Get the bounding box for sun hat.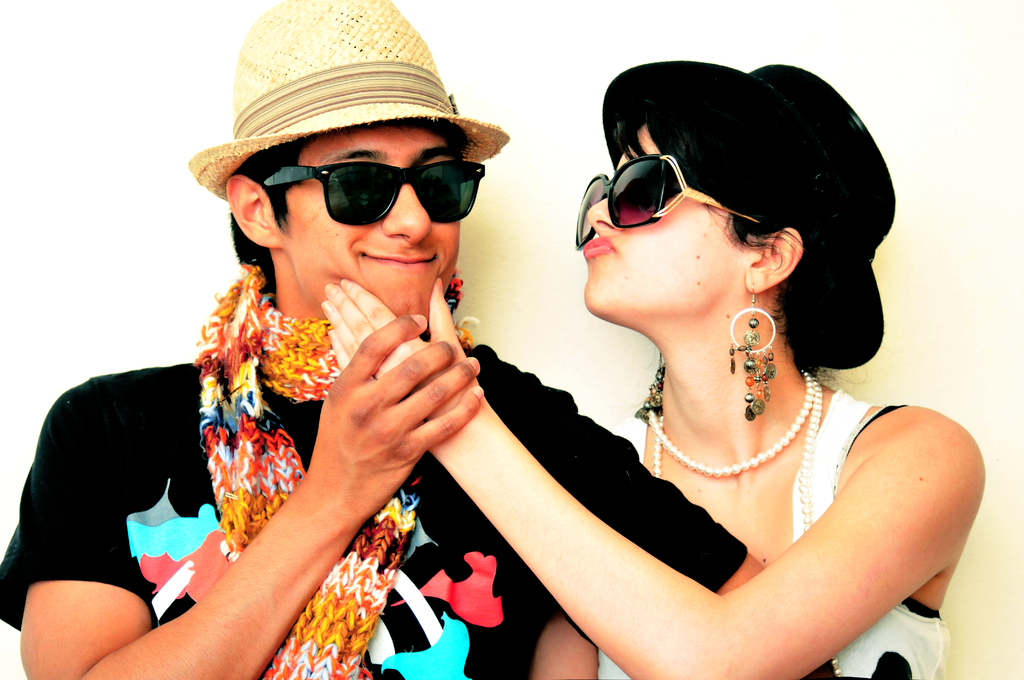
region(596, 61, 900, 385).
